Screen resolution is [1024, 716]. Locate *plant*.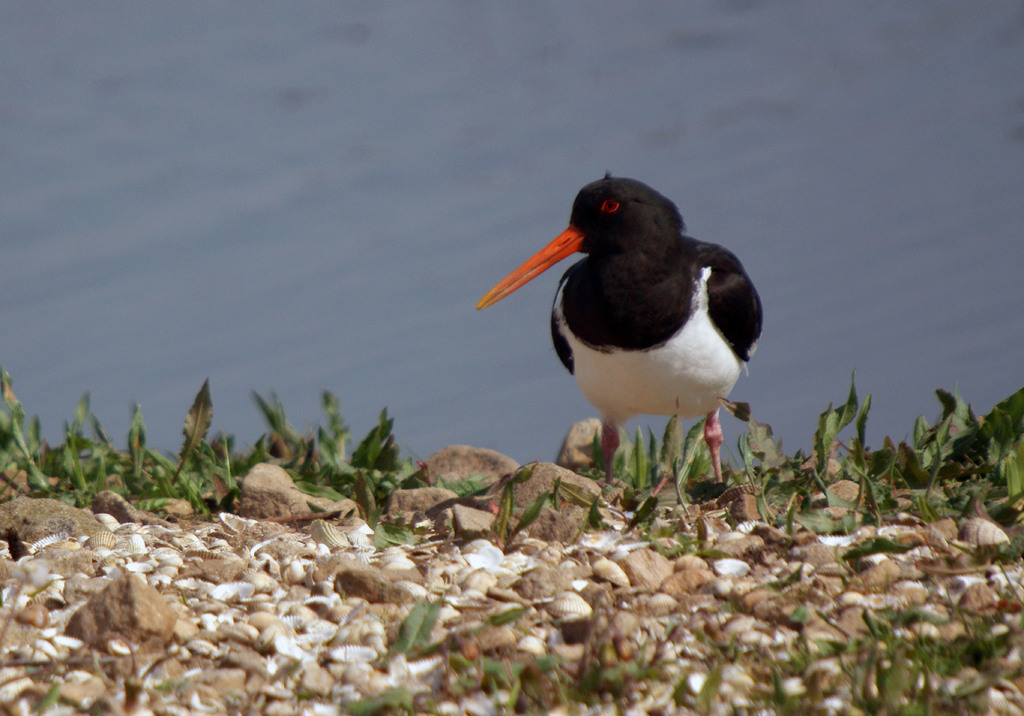
crop(380, 591, 444, 653).
